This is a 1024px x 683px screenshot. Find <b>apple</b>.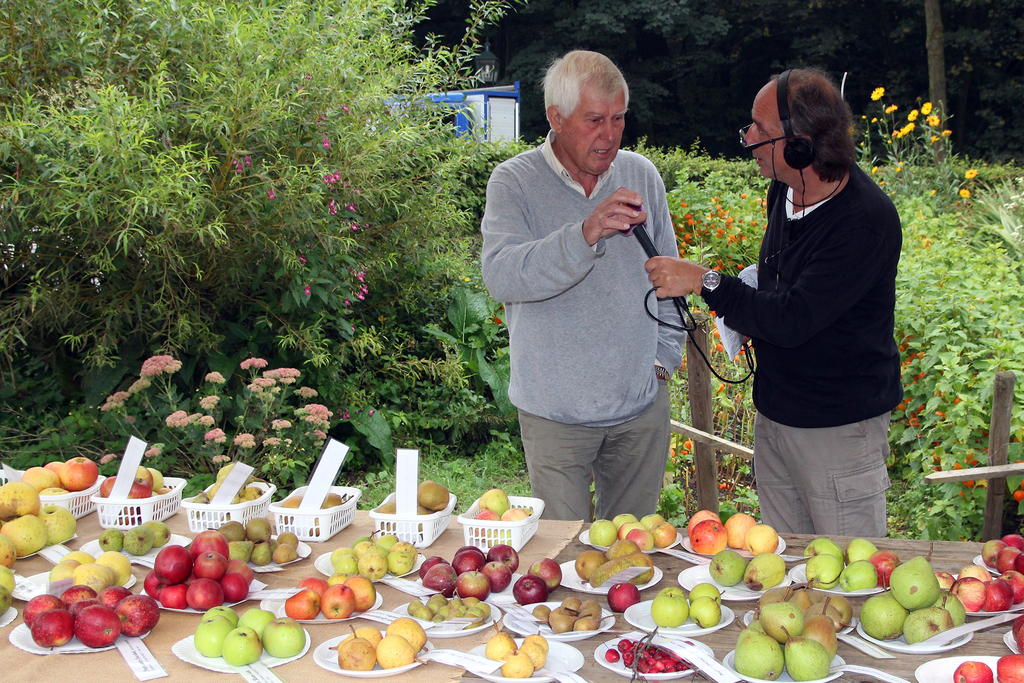
Bounding box: 502/507/530/539.
